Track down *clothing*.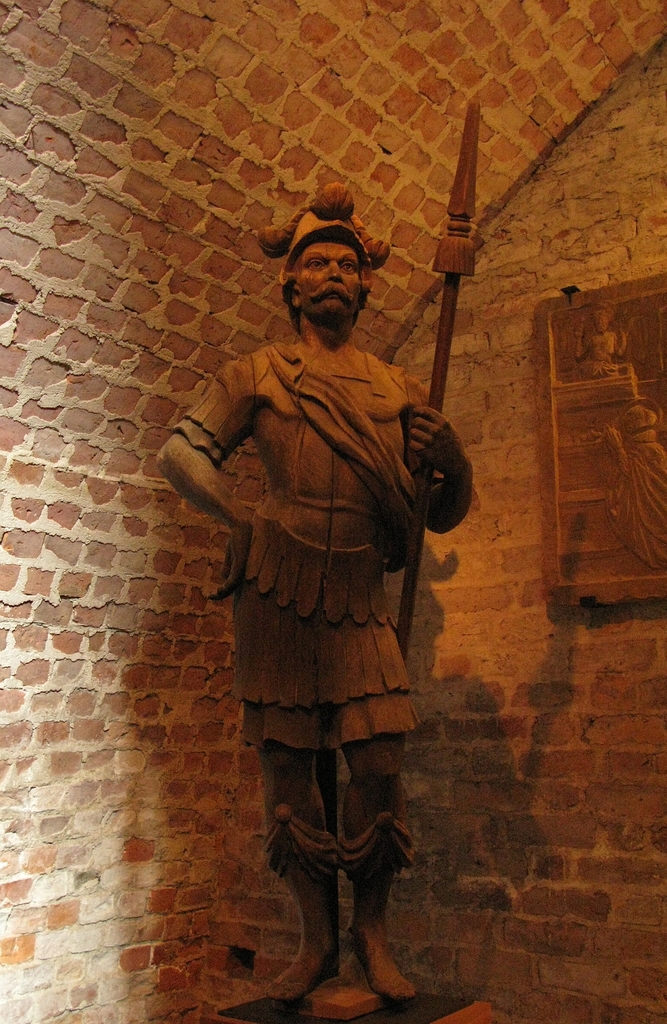
Tracked to rect(171, 302, 454, 826).
